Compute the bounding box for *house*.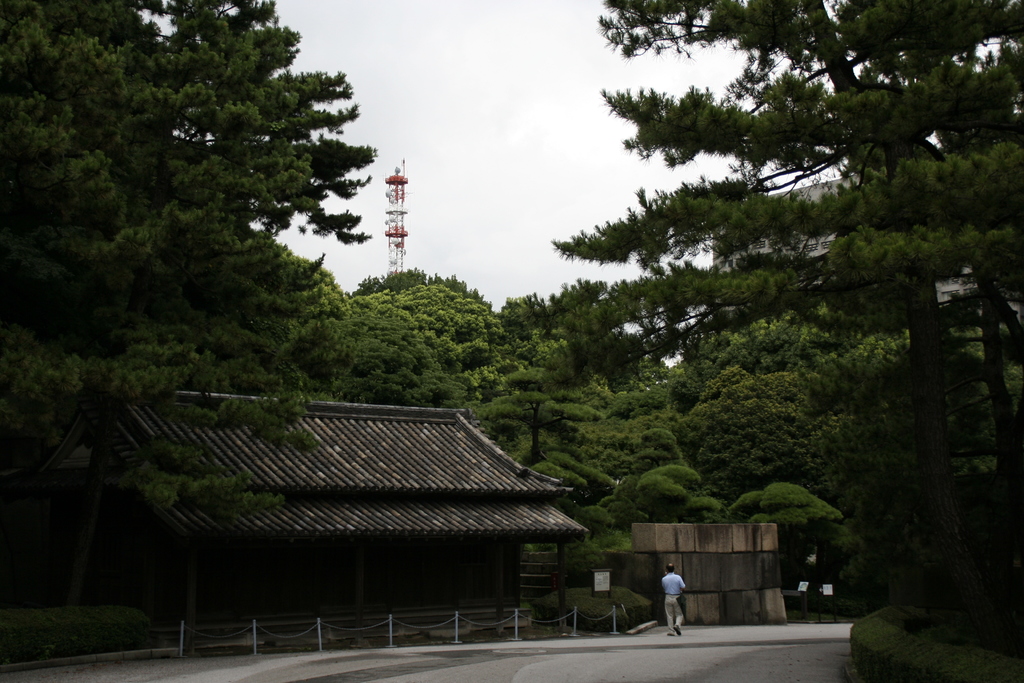
x1=89 y1=386 x2=591 y2=624.
